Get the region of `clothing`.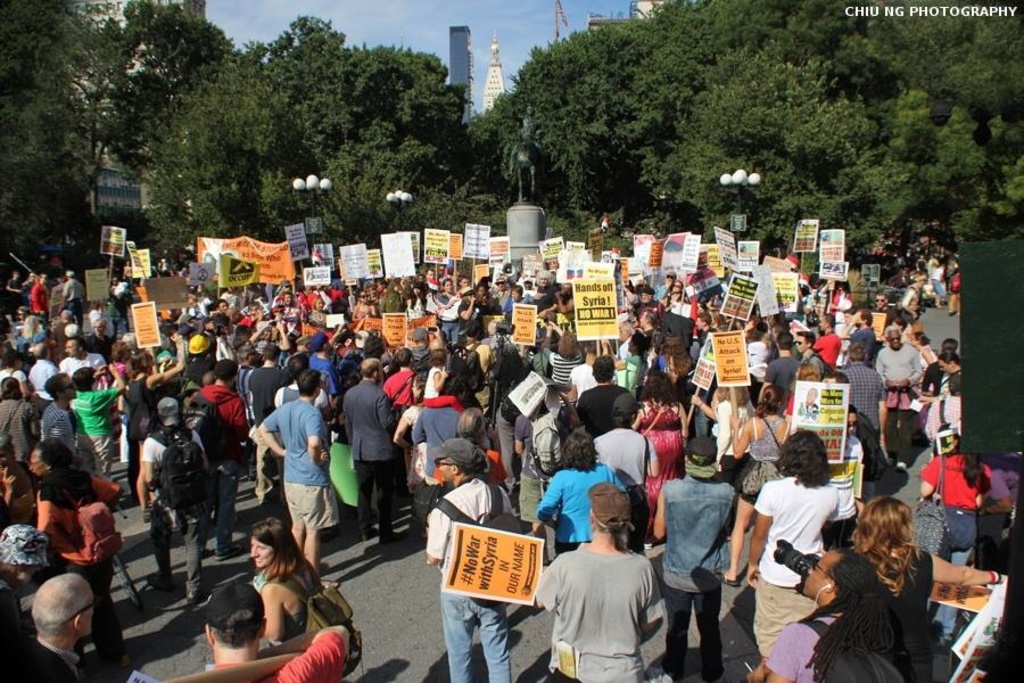
{"left": 353, "top": 462, "right": 395, "bottom": 530}.
